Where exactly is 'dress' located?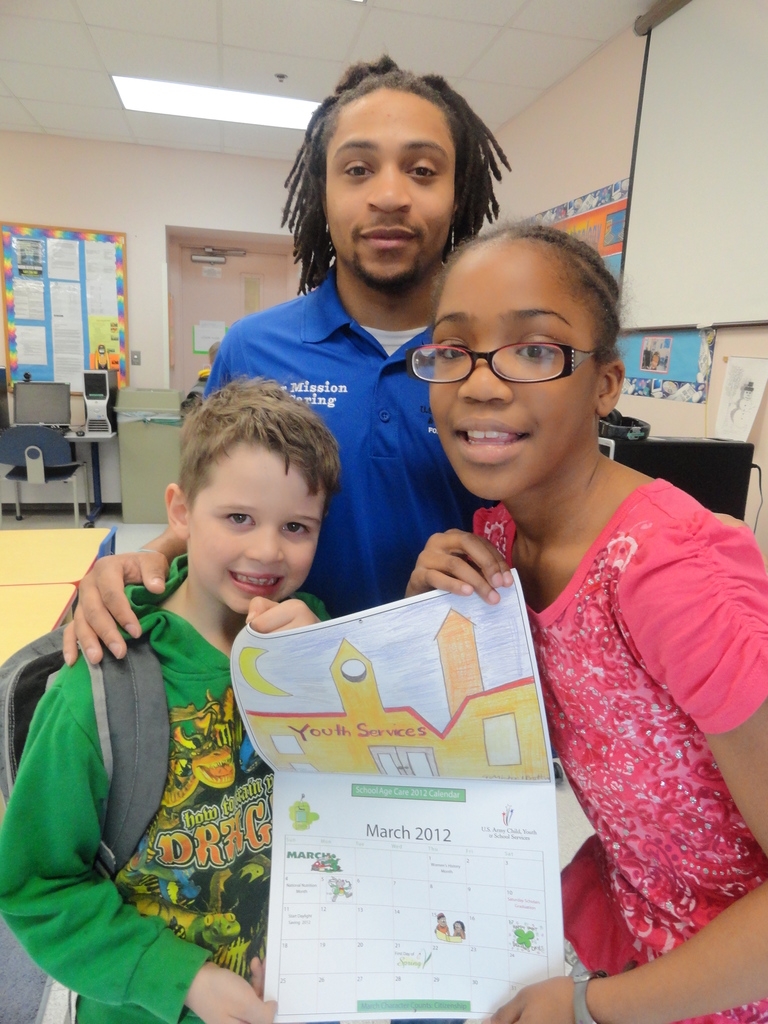
Its bounding box is <region>471, 480, 767, 1023</region>.
